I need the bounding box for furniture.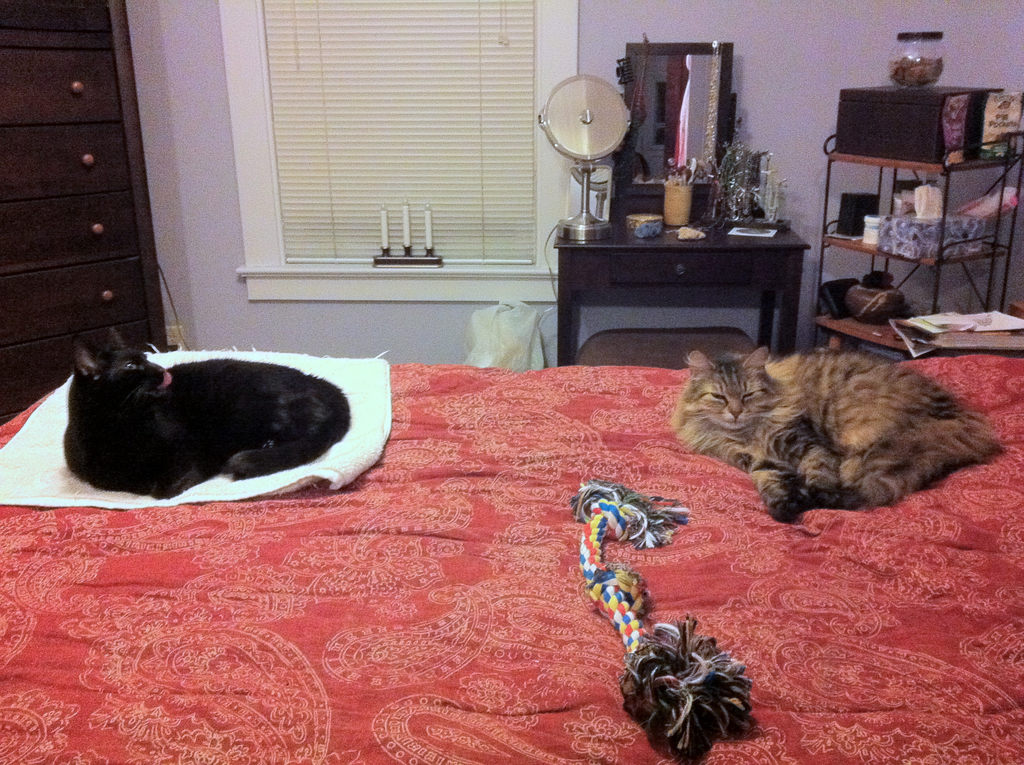
Here it is: {"left": 0, "top": 365, "right": 1023, "bottom": 764}.
